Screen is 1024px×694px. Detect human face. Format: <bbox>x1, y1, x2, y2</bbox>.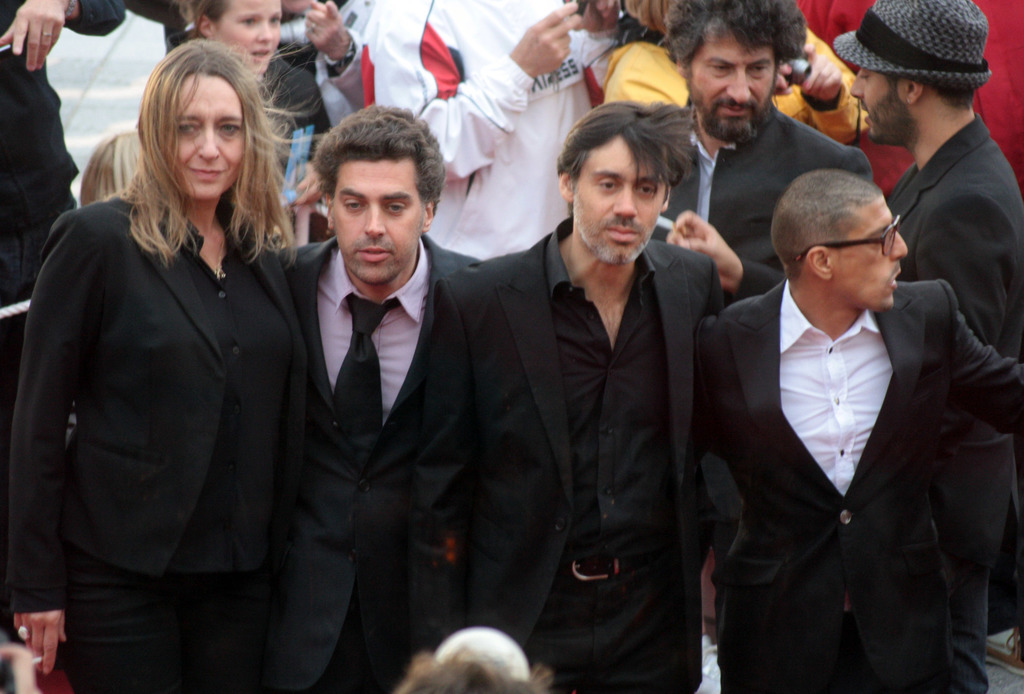
<bbox>575, 134, 664, 262</bbox>.
